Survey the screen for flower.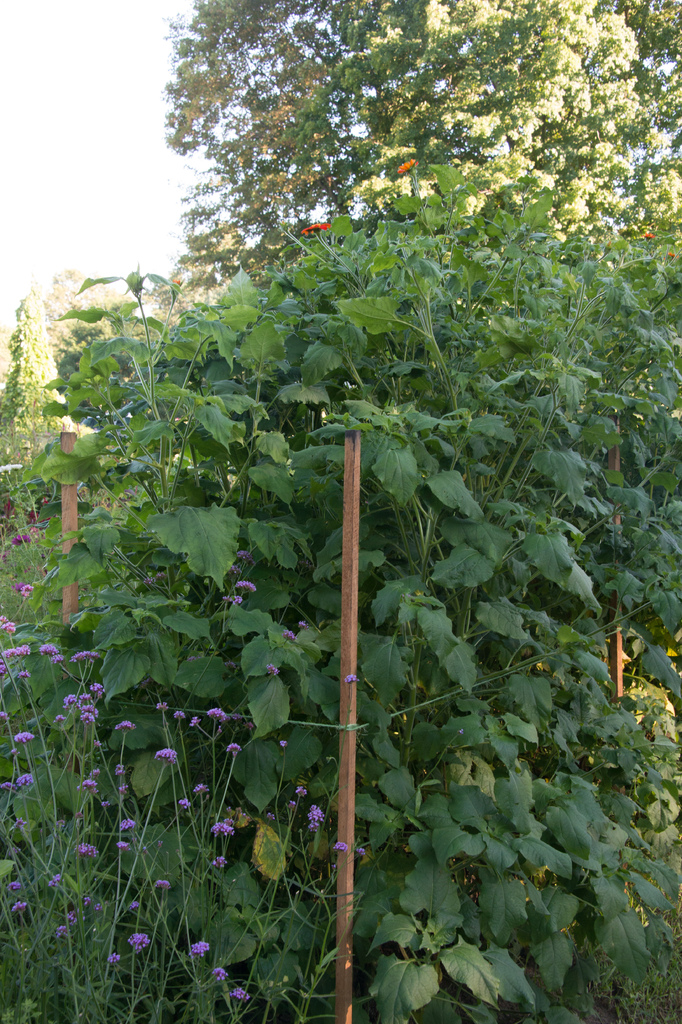
Survey found: left=178, top=797, right=194, bottom=813.
